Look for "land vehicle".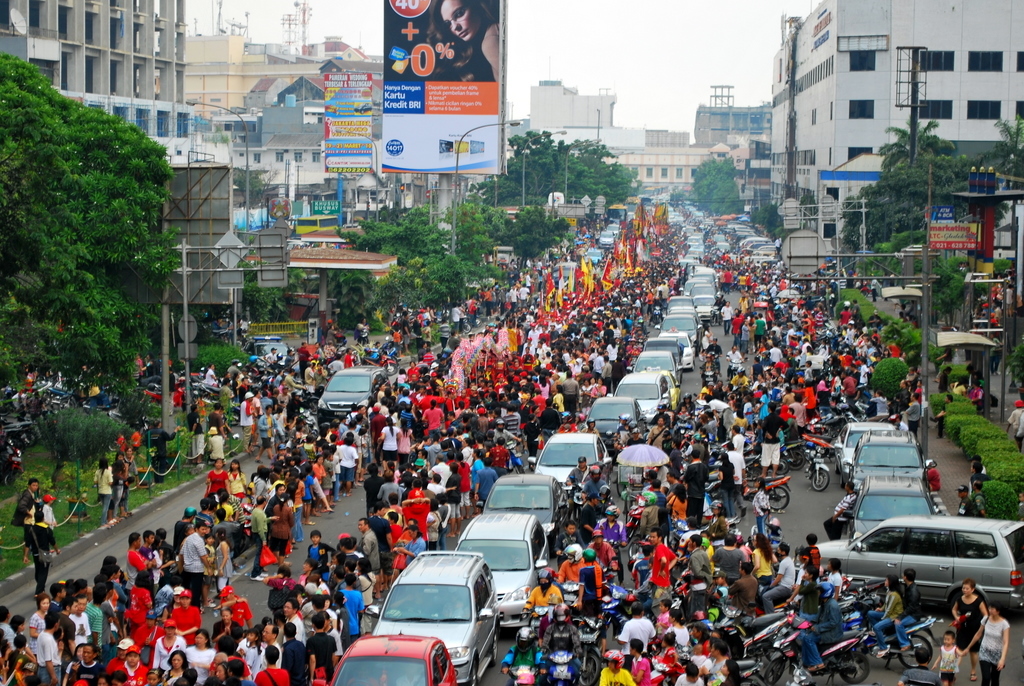
Found: <region>836, 418, 897, 473</region>.
